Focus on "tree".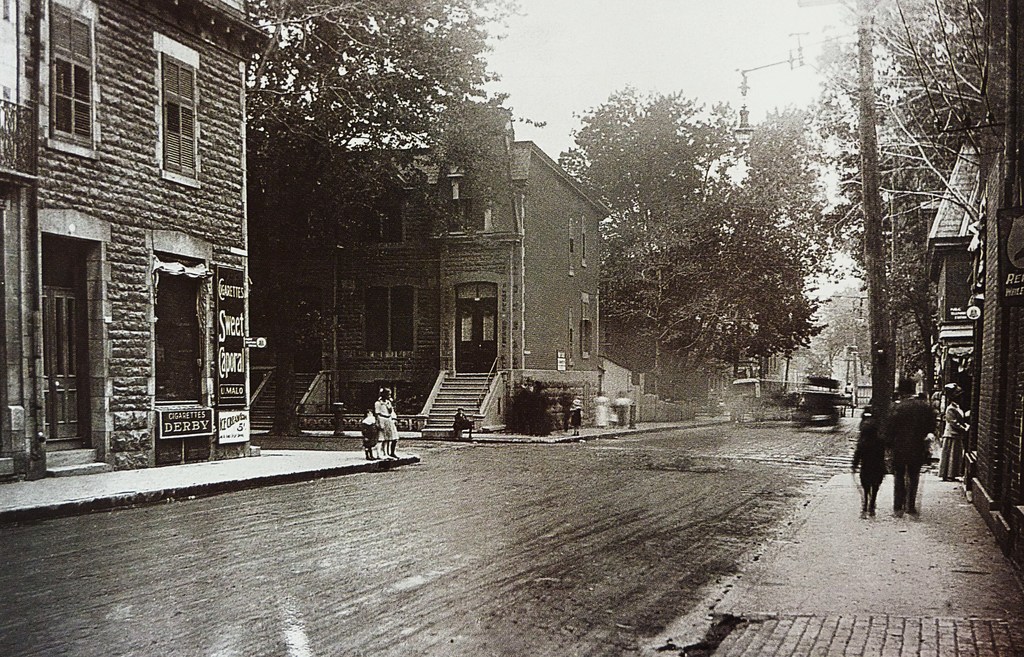
Focused at bbox=(552, 86, 755, 405).
